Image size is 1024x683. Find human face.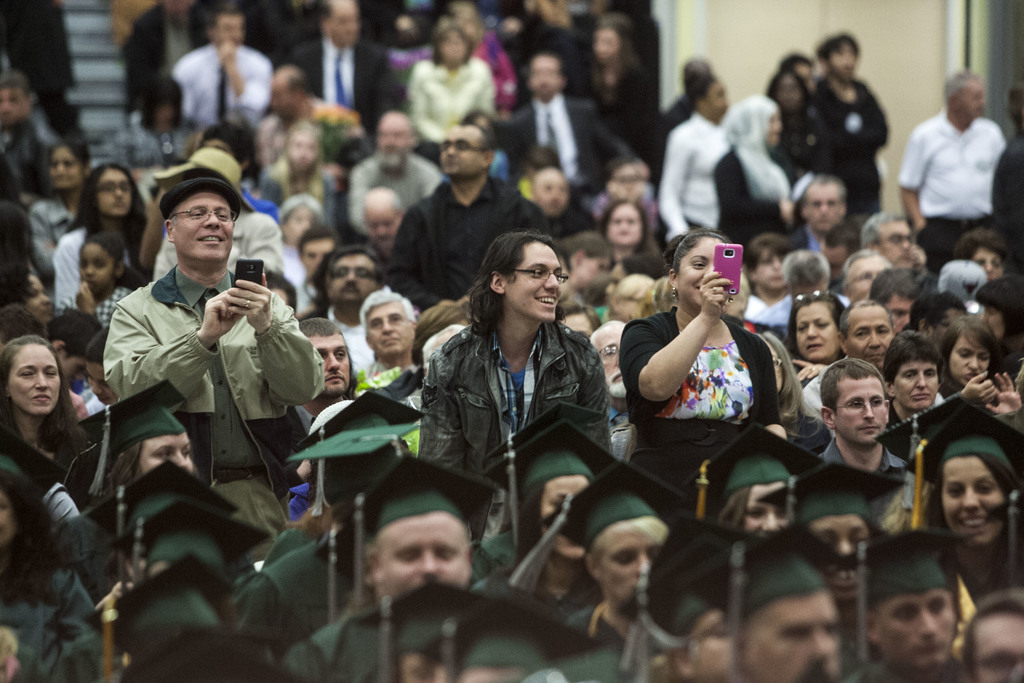
x1=0 y1=84 x2=26 y2=124.
